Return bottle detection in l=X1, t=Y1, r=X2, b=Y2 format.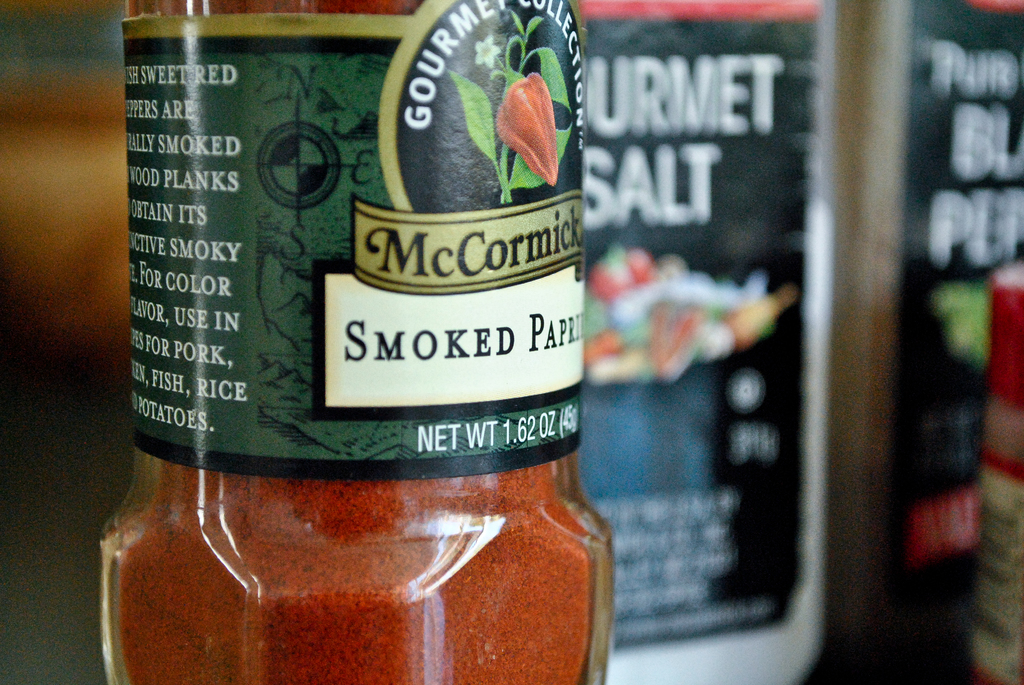
l=95, t=0, r=618, b=684.
